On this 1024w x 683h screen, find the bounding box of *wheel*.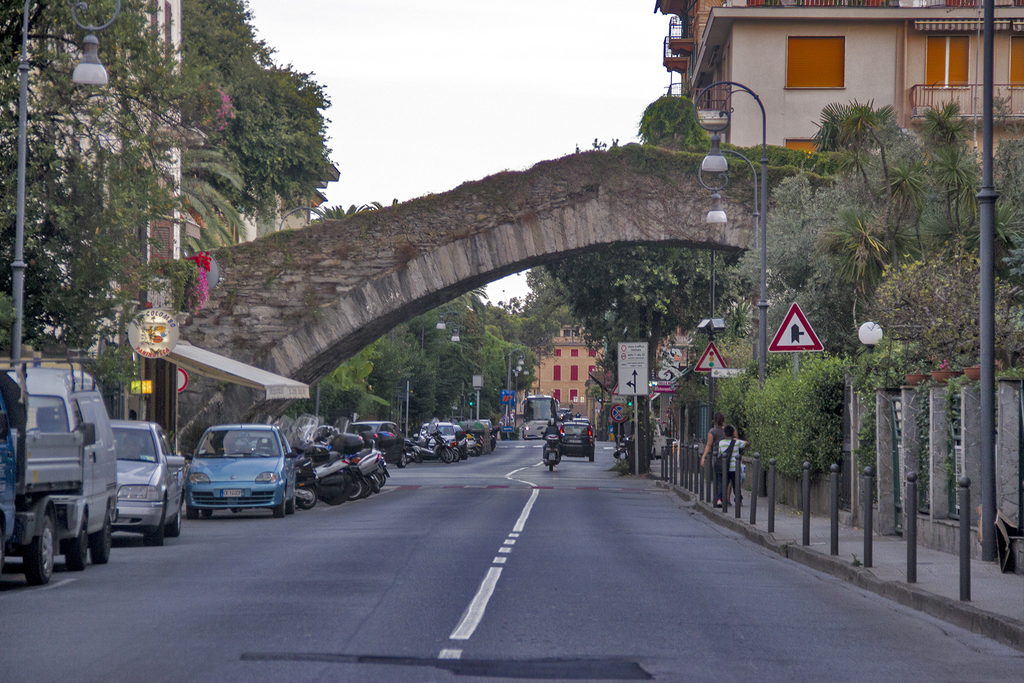
Bounding box: select_region(328, 473, 351, 504).
